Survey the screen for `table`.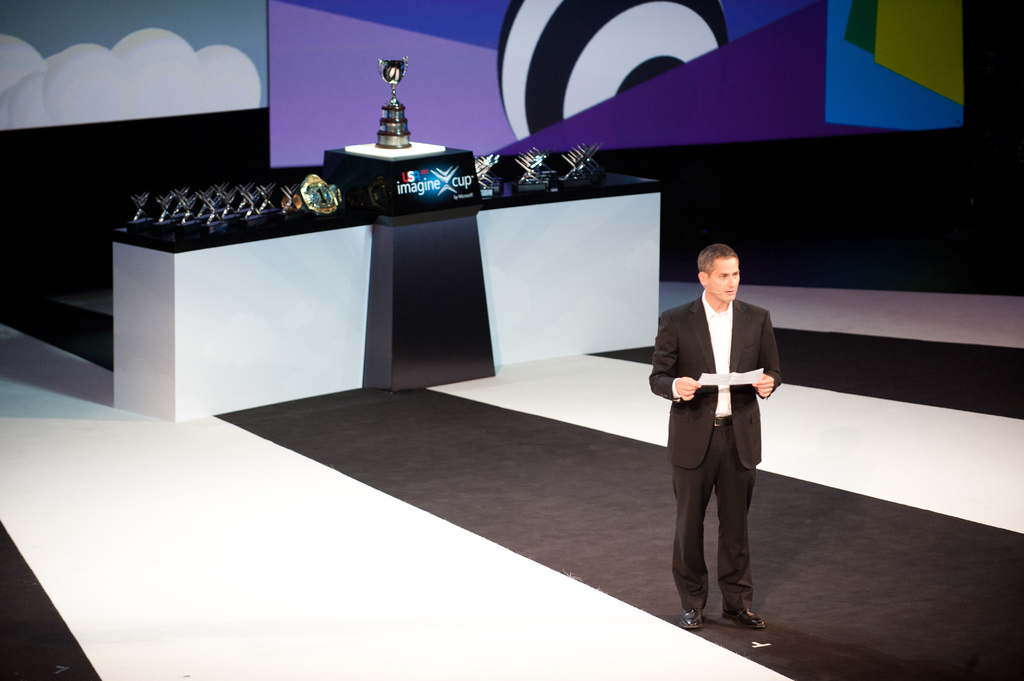
Survey found: bbox=(114, 152, 664, 421).
